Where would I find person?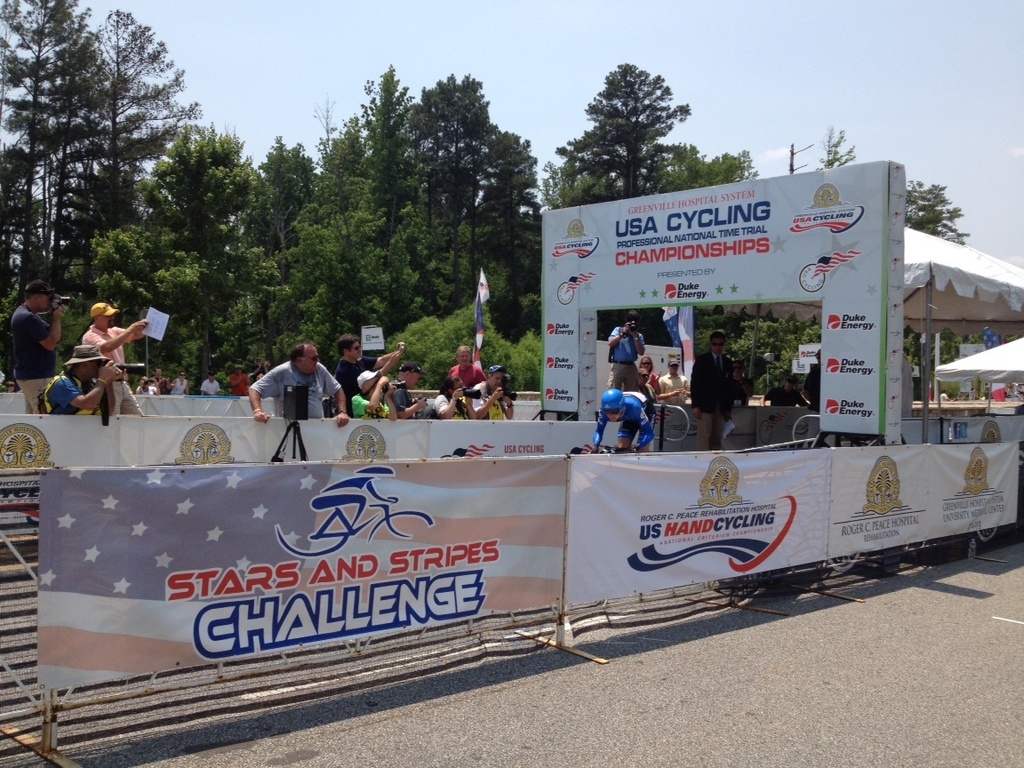
At 251/357/269/384.
